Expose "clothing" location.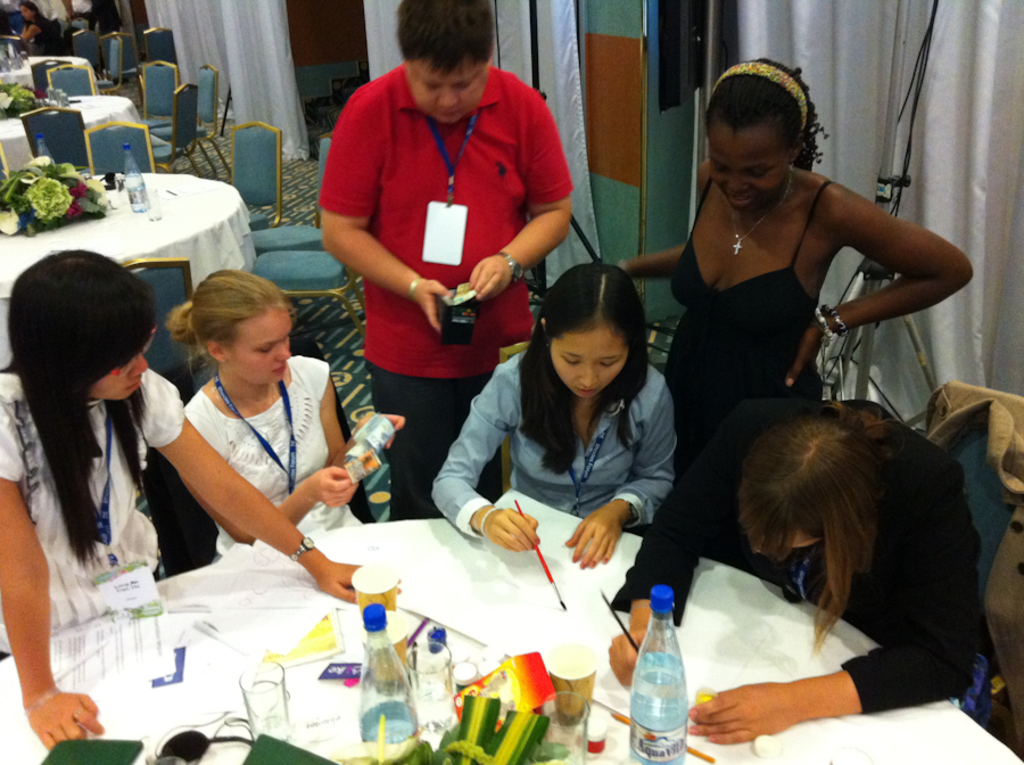
Exposed at select_region(315, 60, 576, 524).
